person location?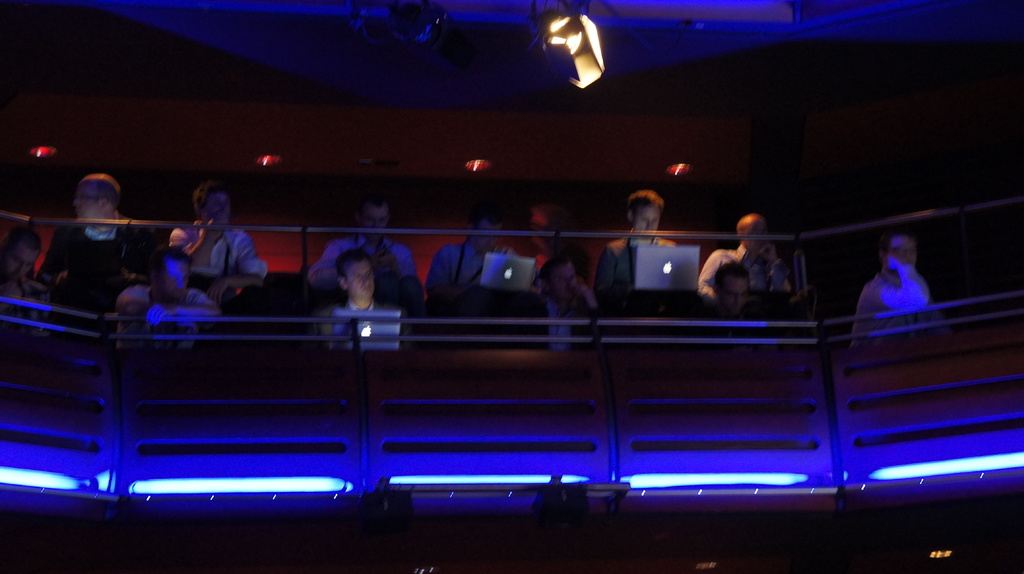
bbox=(300, 248, 419, 348)
